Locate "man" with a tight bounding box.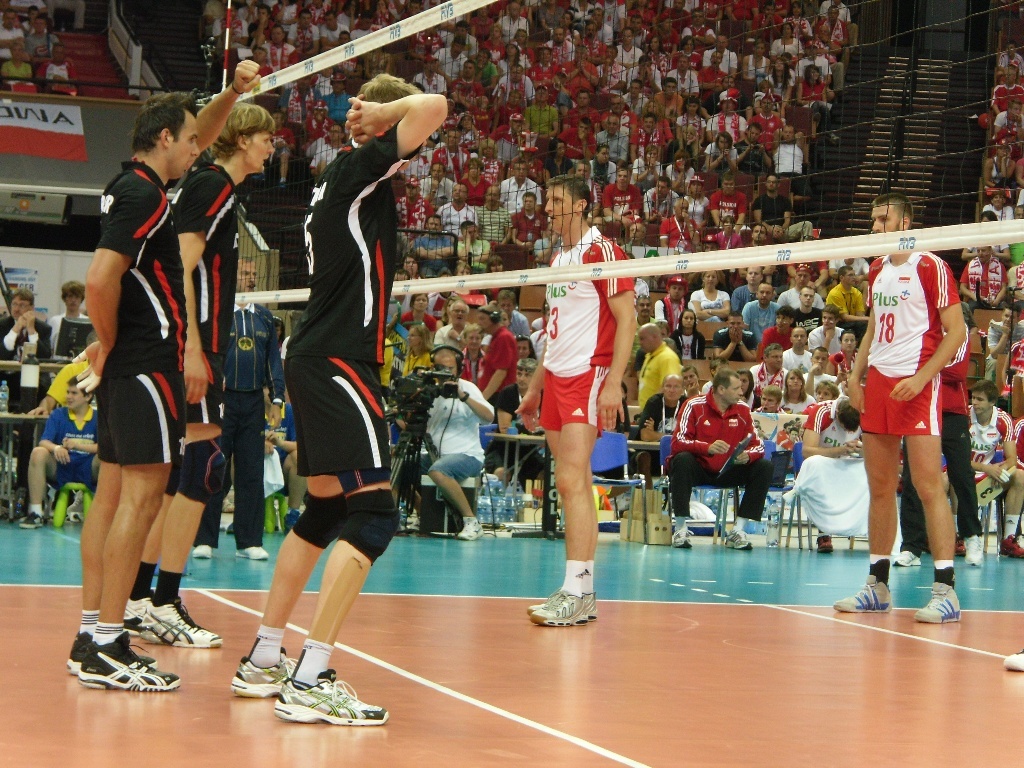
rect(627, 115, 664, 161).
